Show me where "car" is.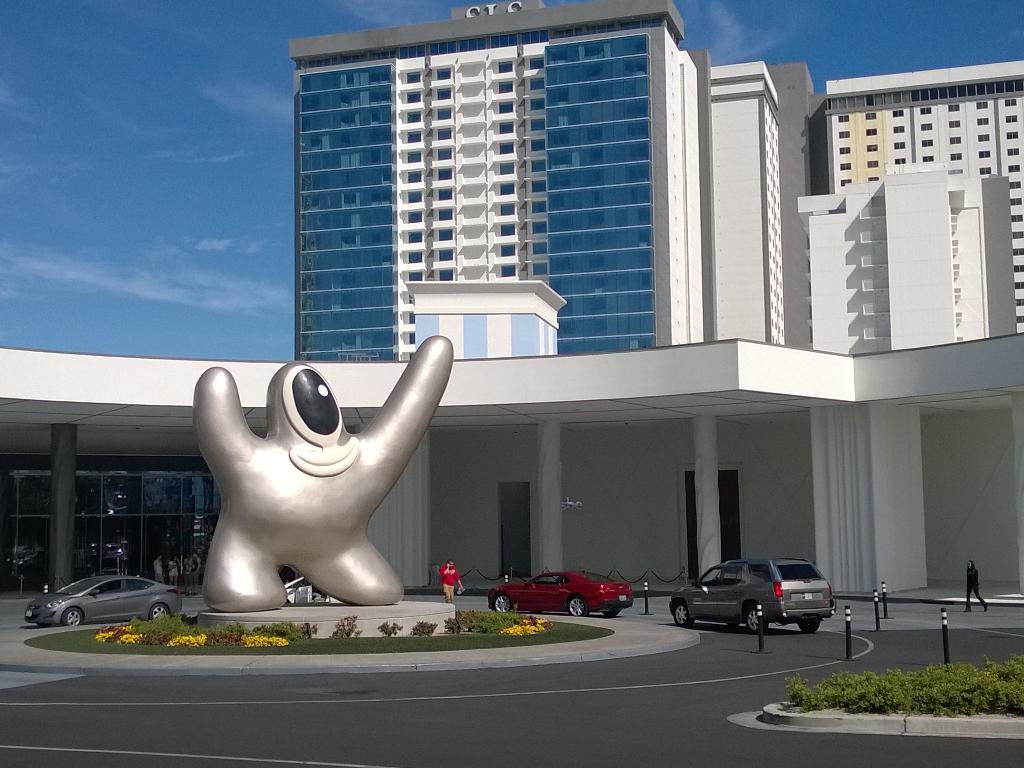
"car" is at bbox(488, 569, 632, 619).
